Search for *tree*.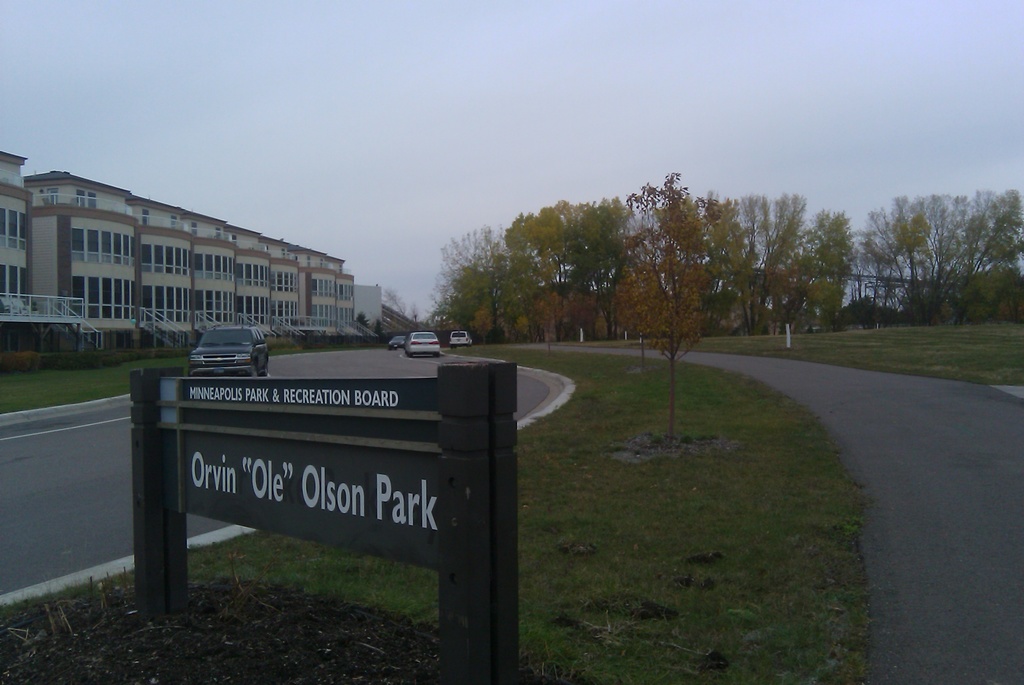
Found at [x1=419, y1=215, x2=548, y2=341].
